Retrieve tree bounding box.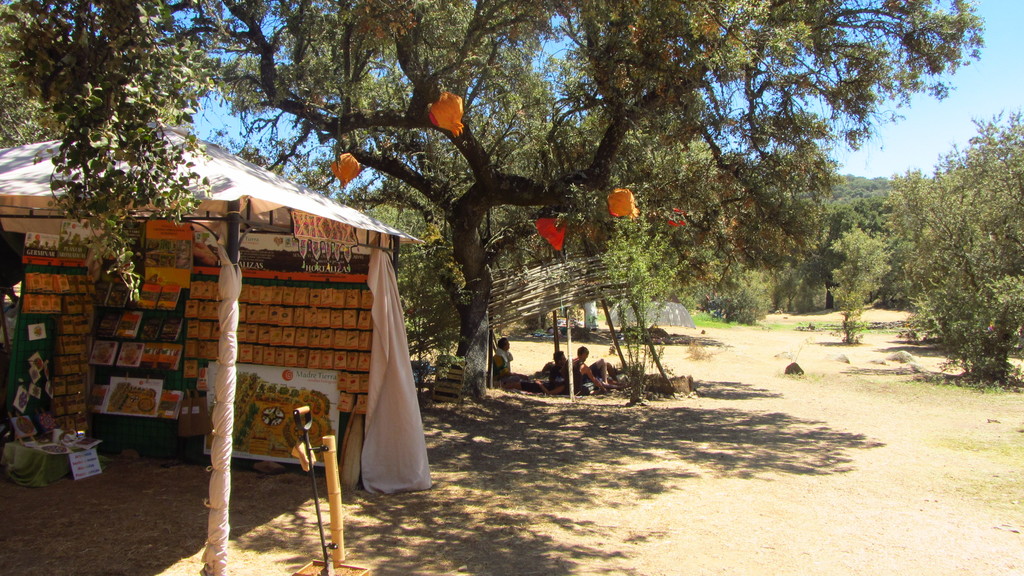
Bounding box: crop(908, 115, 1014, 370).
